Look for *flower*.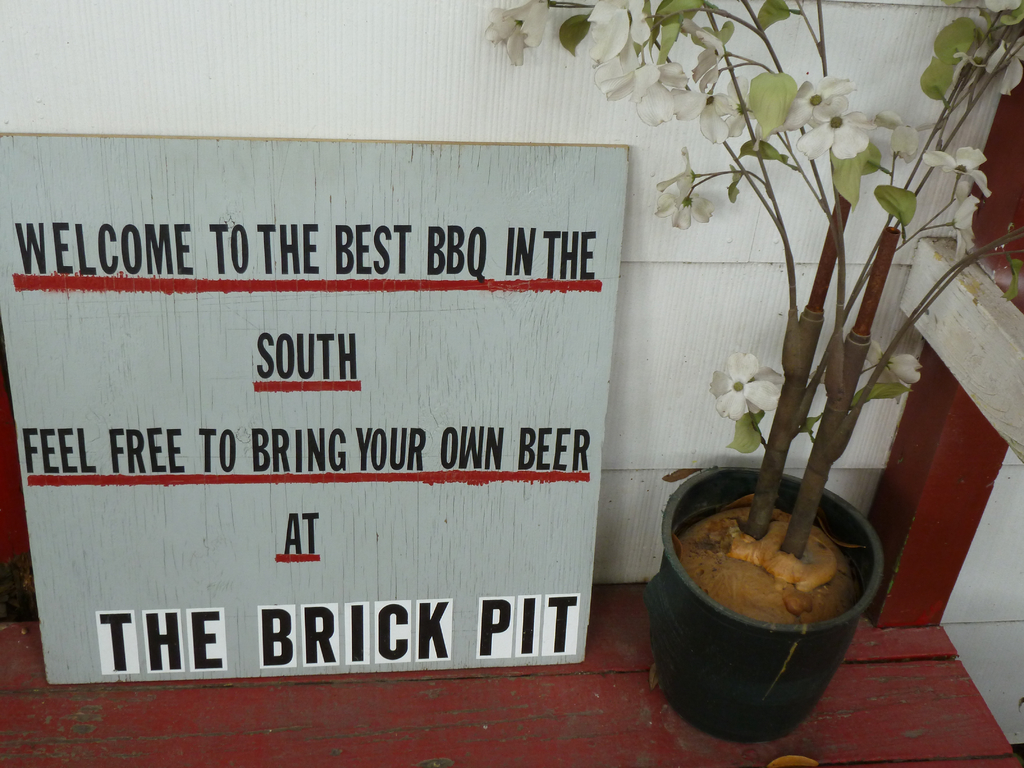
Found: <region>924, 145, 988, 189</region>.
